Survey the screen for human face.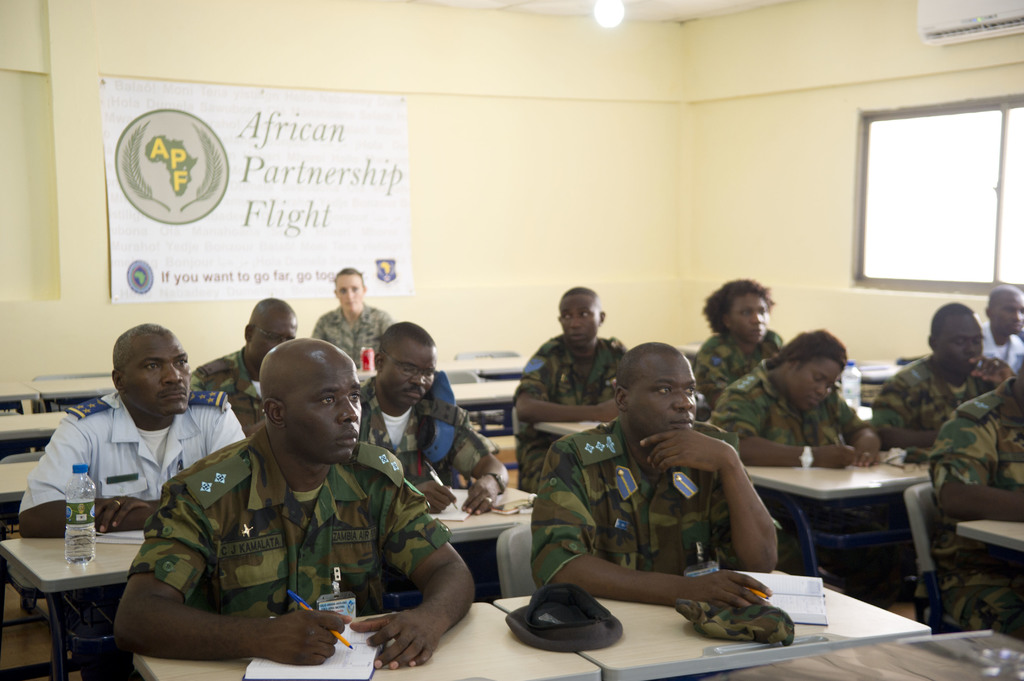
Survey found: (124, 328, 189, 413).
